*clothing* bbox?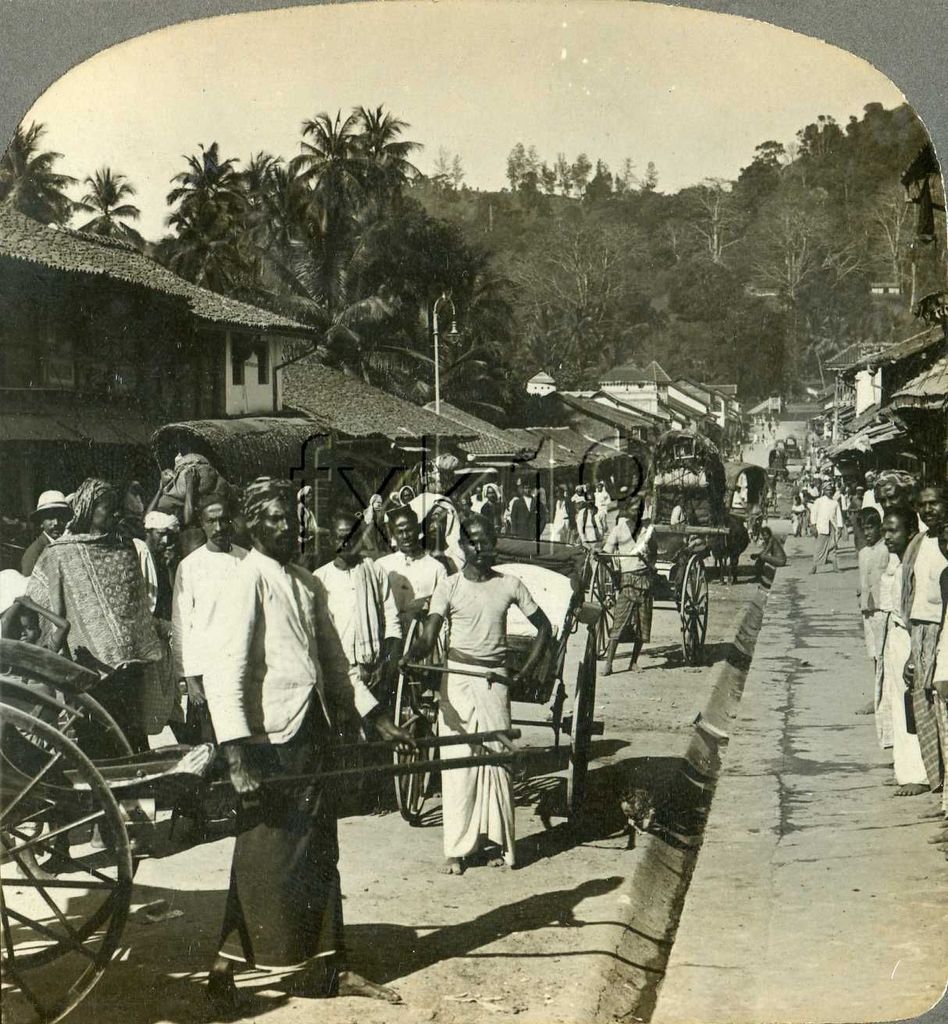
(left=857, top=535, right=897, bottom=721)
